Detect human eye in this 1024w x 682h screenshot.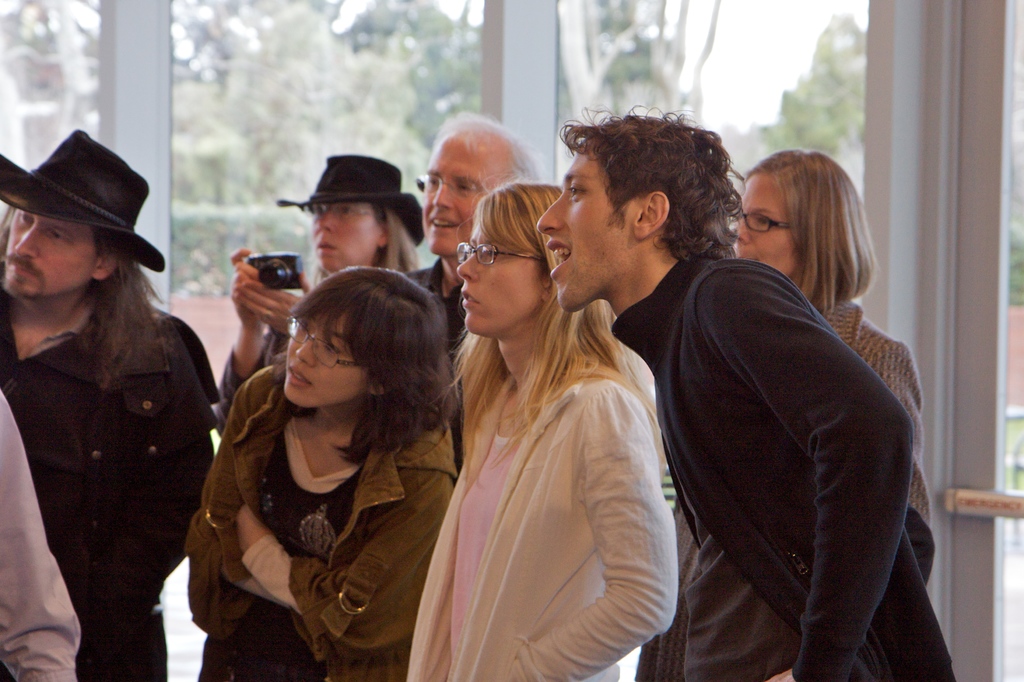
Detection: 20/213/31/222.
